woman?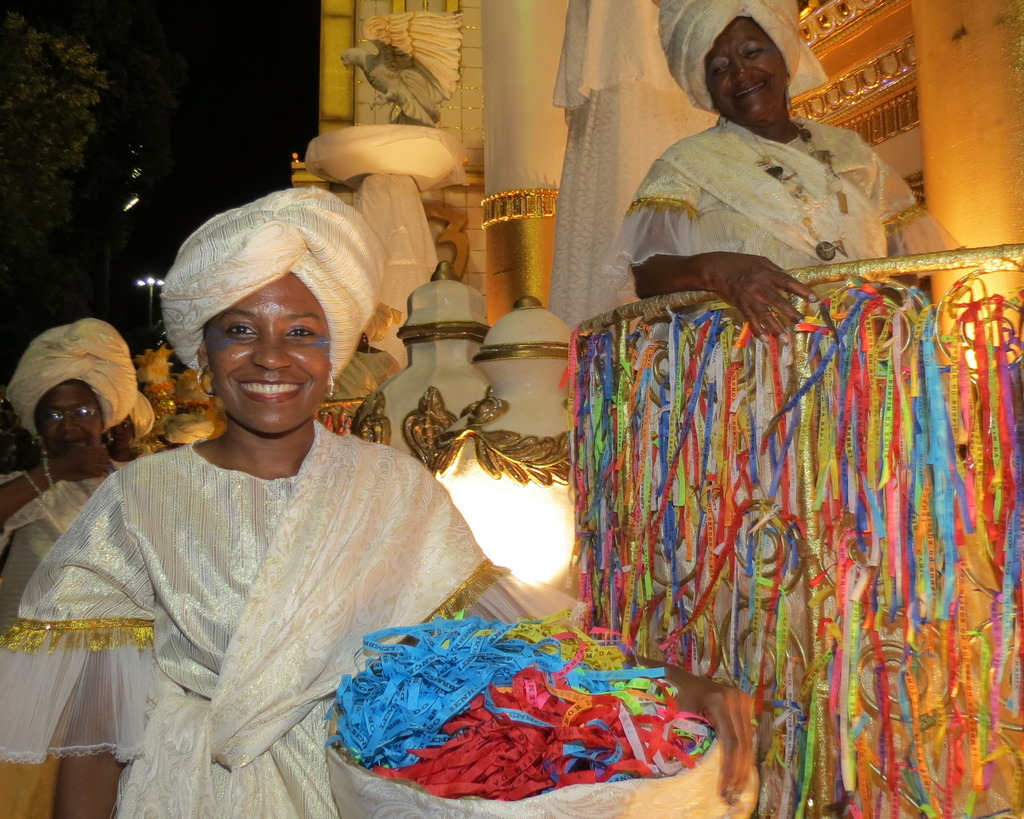
<bbox>0, 185, 758, 818</bbox>
